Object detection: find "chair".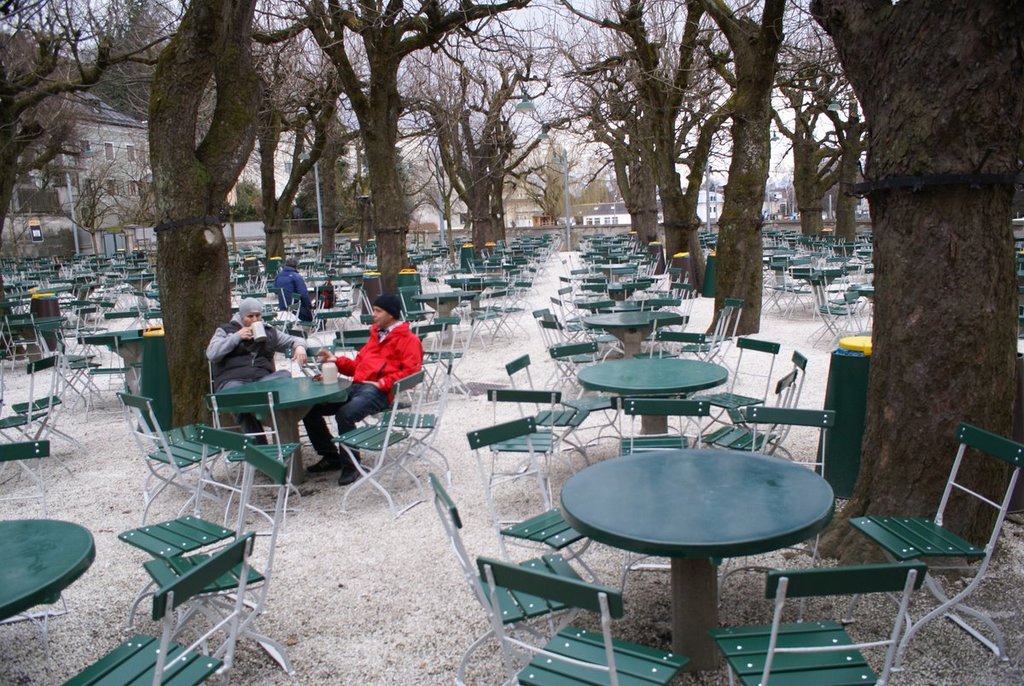
{"left": 702, "top": 377, "right": 797, "bottom": 455}.
